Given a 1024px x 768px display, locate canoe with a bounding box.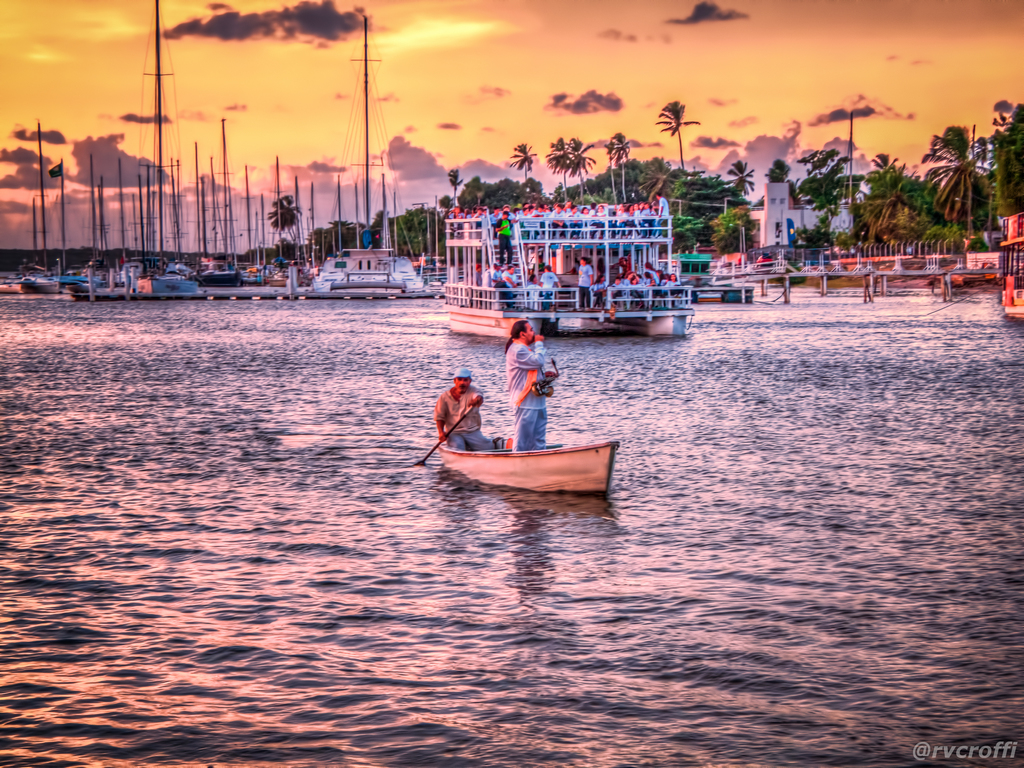
Located: bbox=(408, 400, 623, 506).
